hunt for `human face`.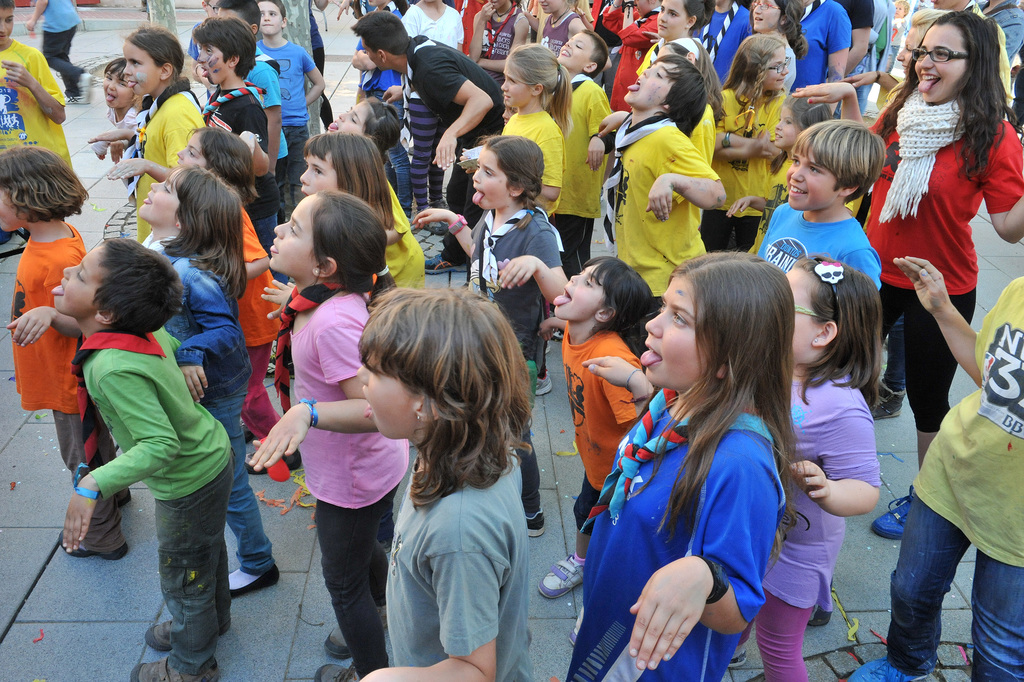
Hunted down at detection(489, 0, 508, 11).
